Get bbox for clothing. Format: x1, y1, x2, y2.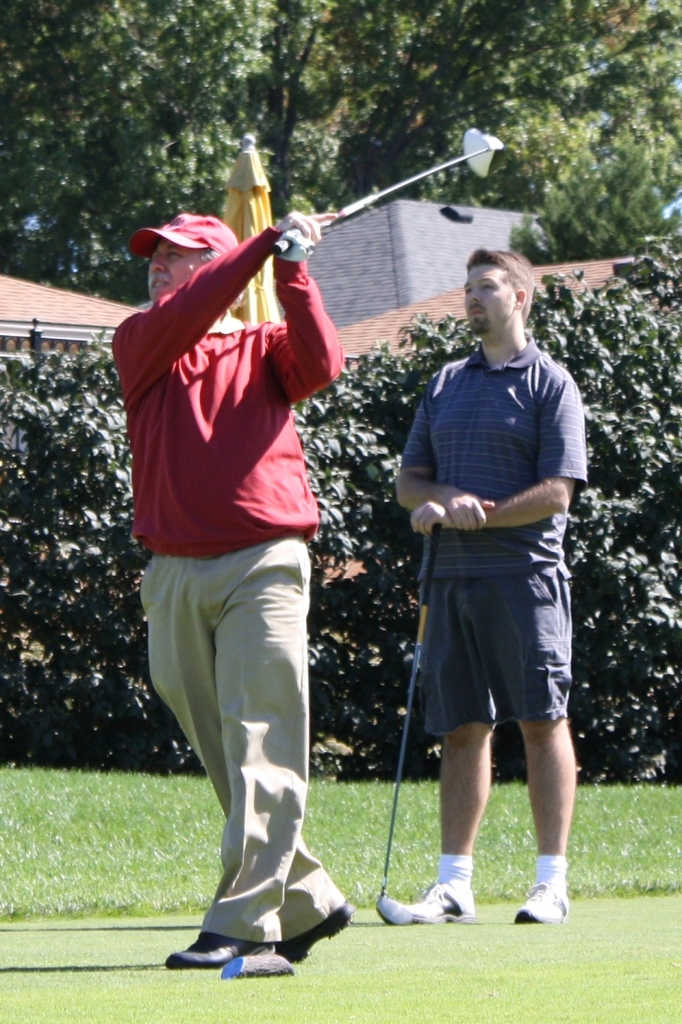
399, 328, 588, 748.
